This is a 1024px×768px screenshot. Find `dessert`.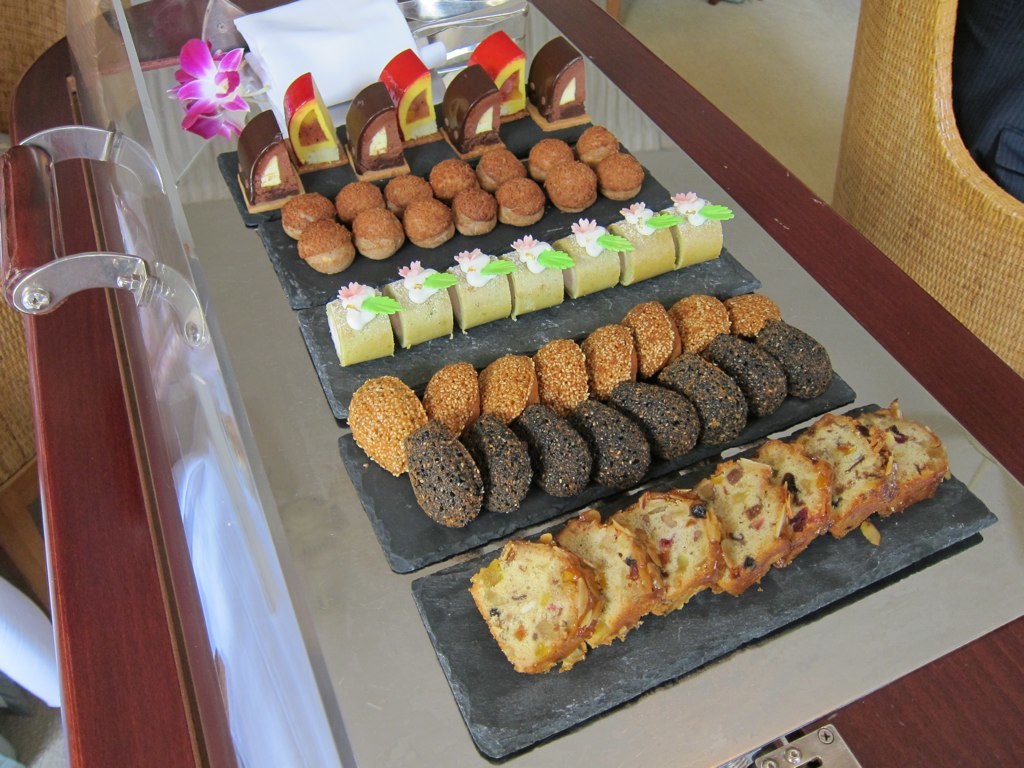
Bounding box: 453, 25, 546, 122.
